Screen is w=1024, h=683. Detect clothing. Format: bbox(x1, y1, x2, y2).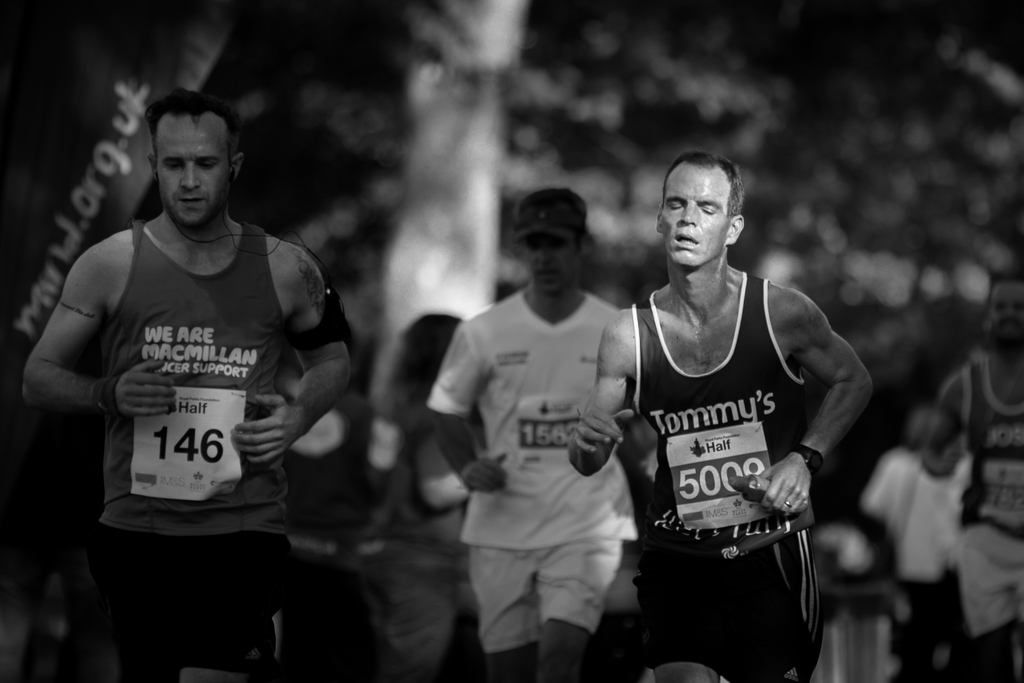
bbox(89, 210, 290, 682).
